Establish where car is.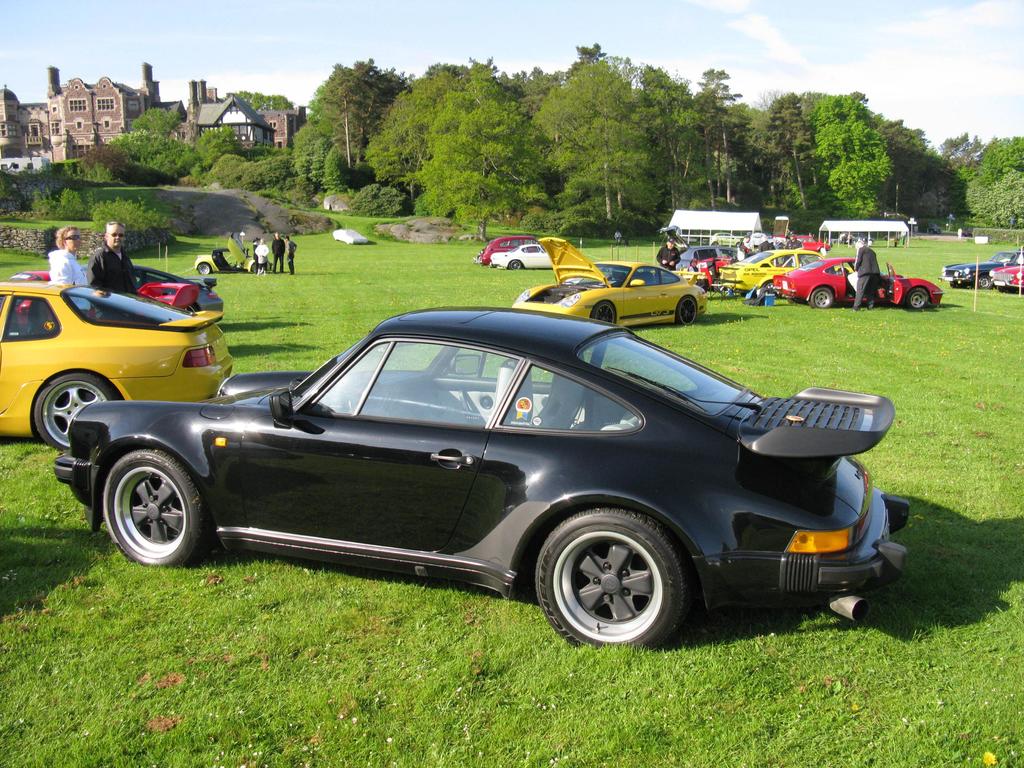
Established at {"x1": 0, "y1": 277, "x2": 234, "y2": 452}.
